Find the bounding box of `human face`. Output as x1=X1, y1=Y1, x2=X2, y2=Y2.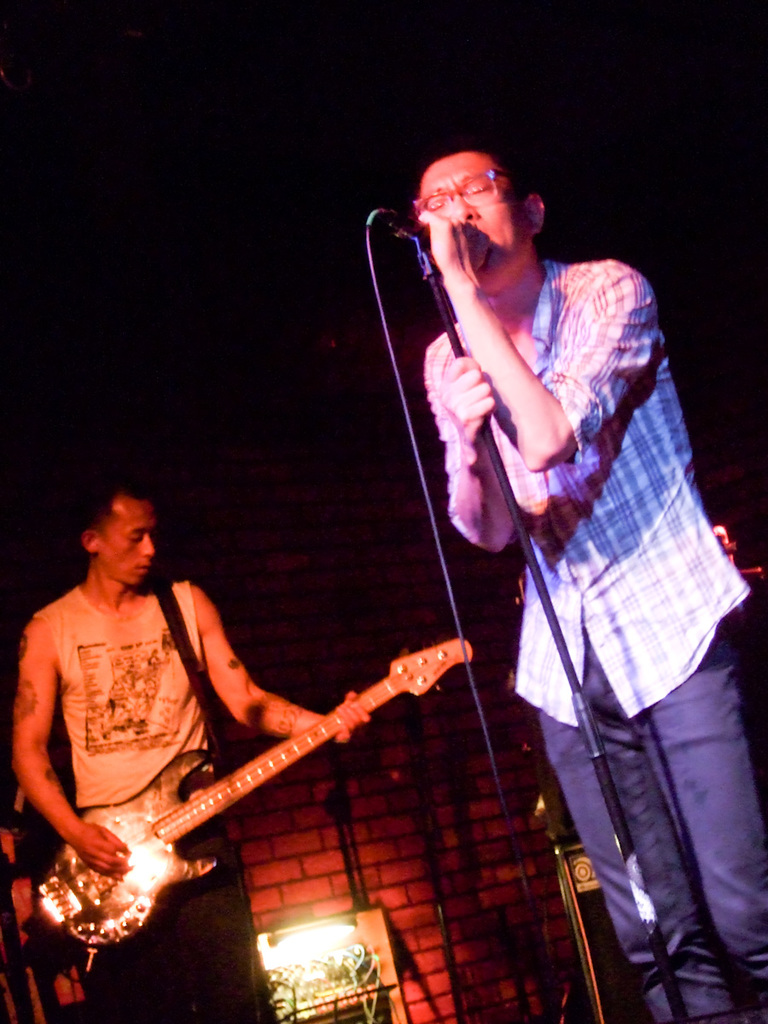
x1=92, y1=496, x2=155, y2=590.
